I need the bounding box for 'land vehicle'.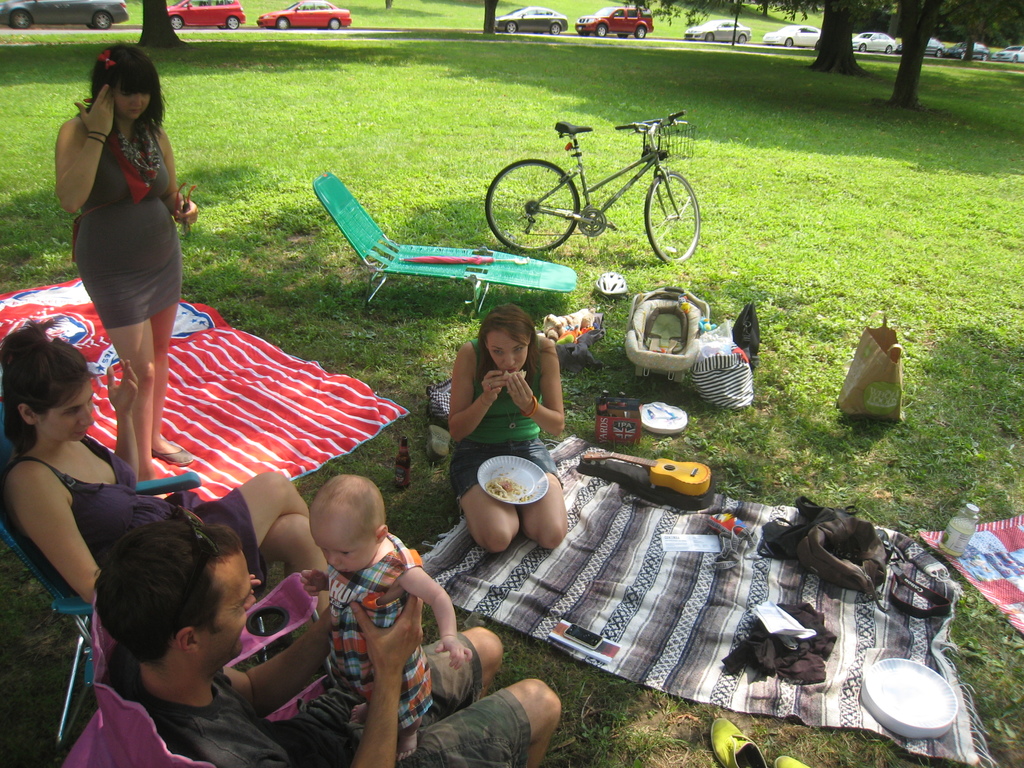
Here it is: 513, 118, 708, 261.
